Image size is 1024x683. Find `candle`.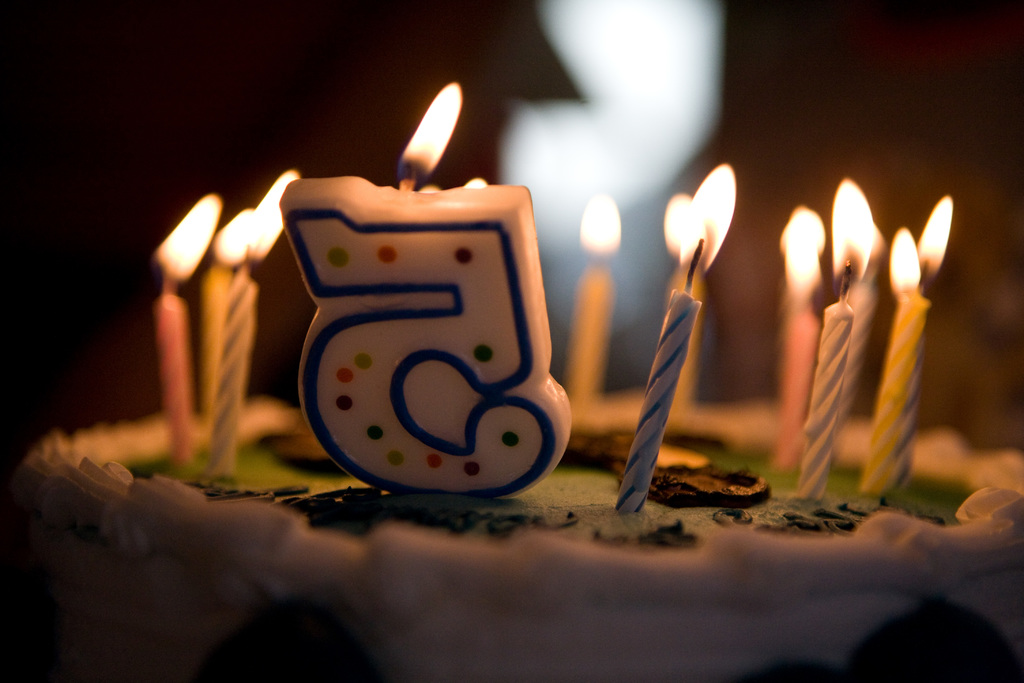
200,210,249,438.
